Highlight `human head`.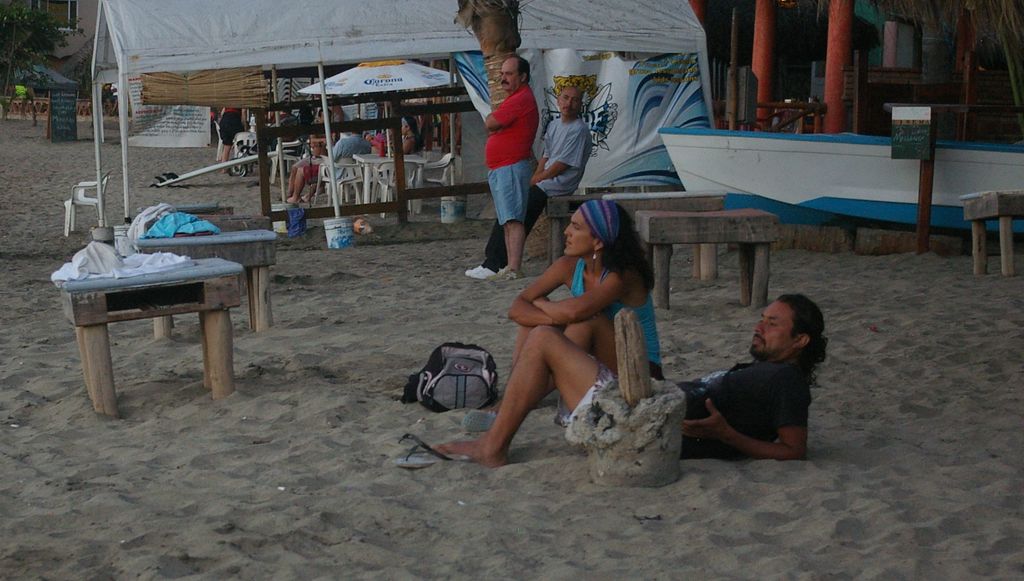
Highlighted region: (556,86,582,120).
